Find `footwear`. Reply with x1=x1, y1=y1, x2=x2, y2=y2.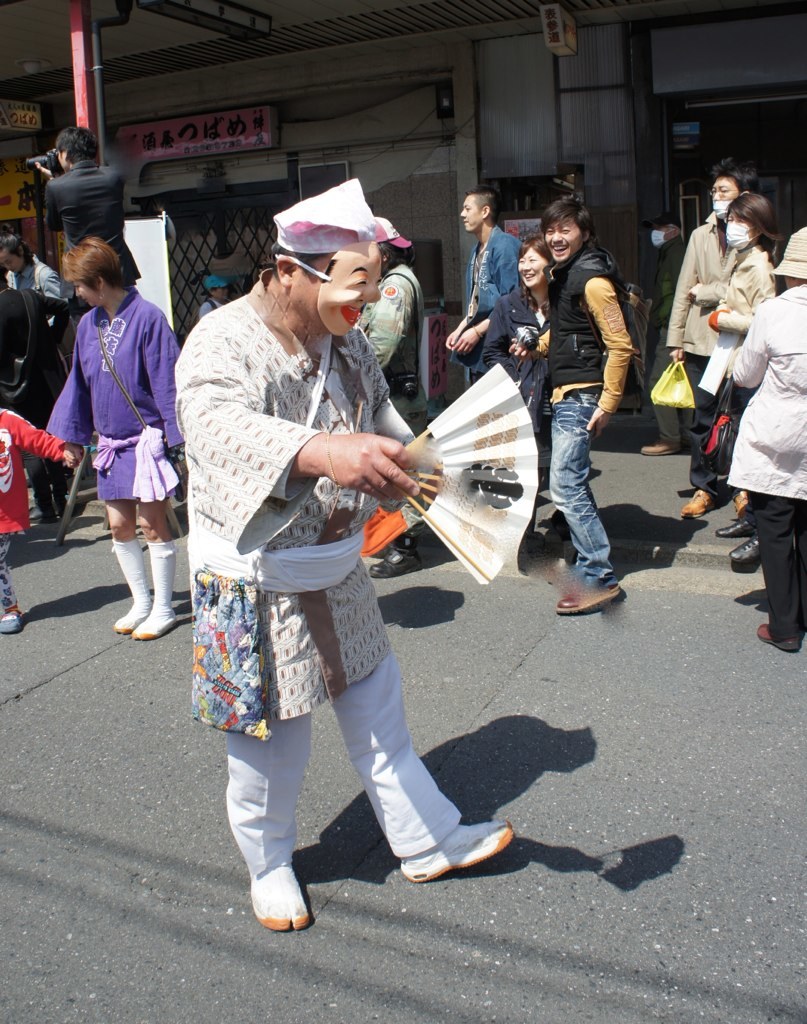
x1=678, y1=484, x2=712, y2=517.
